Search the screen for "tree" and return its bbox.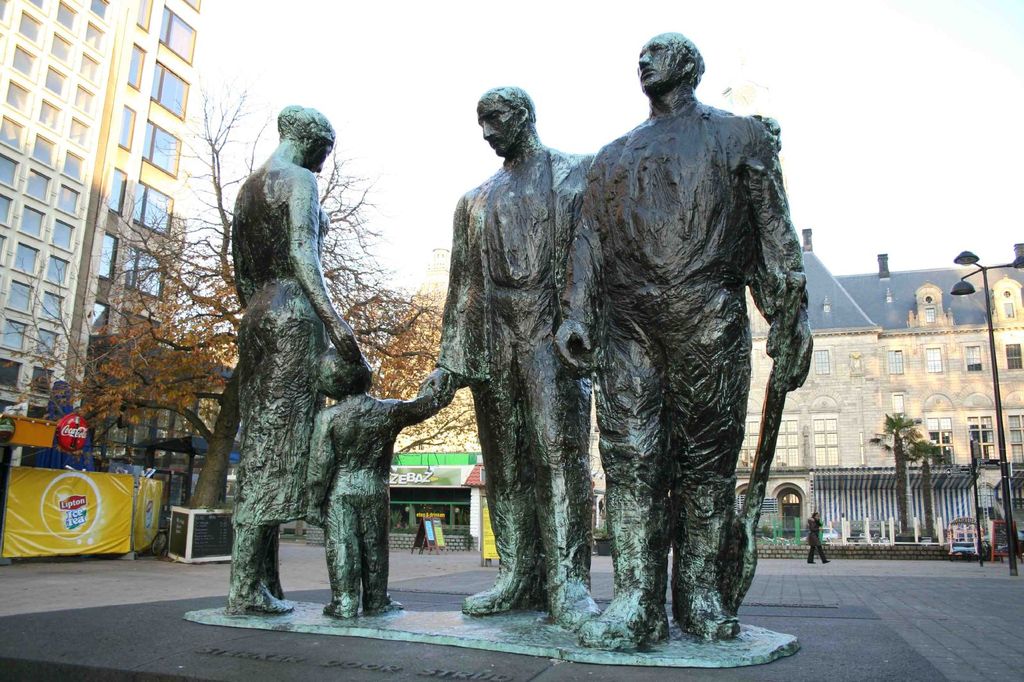
Found: l=26, t=82, r=472, b=537.
